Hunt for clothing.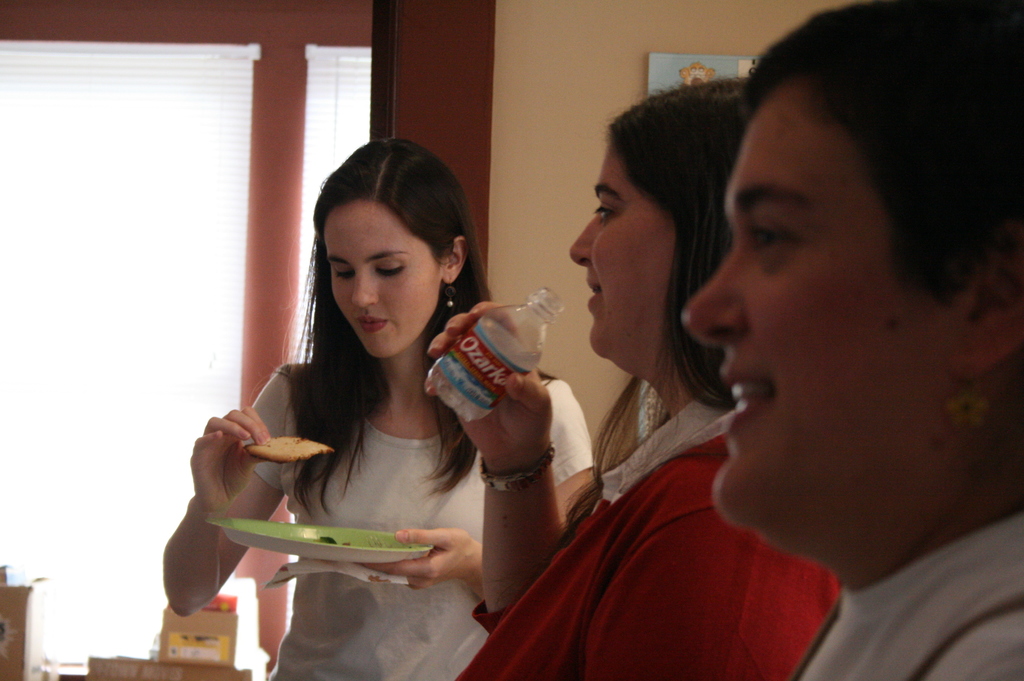
Hunted down at {"x1": 451, "y1": 384, "x2": 844, "y2": 680}.
